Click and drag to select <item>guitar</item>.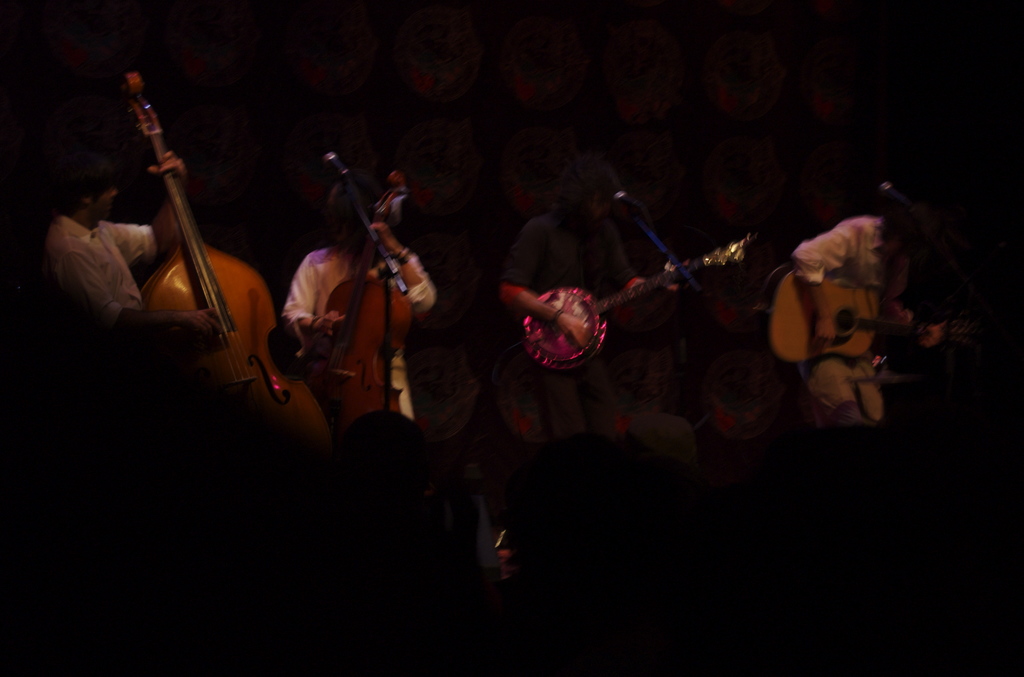
Selection: [x1=504, y1=220, x2=747, y2=380].
